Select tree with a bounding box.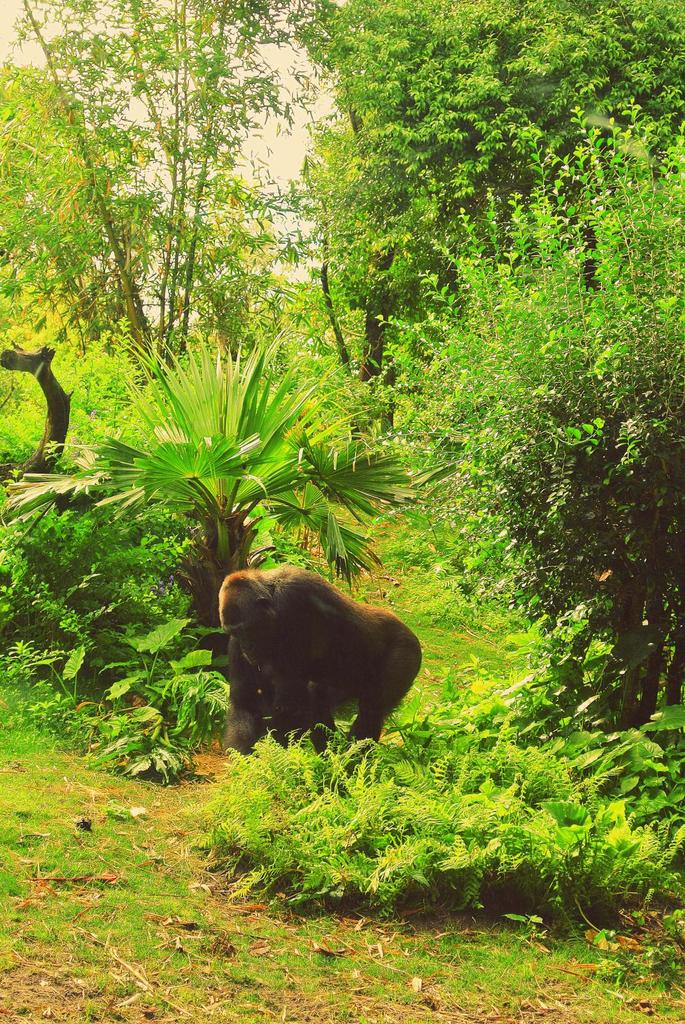
detection(280, 0, 684, 414).
